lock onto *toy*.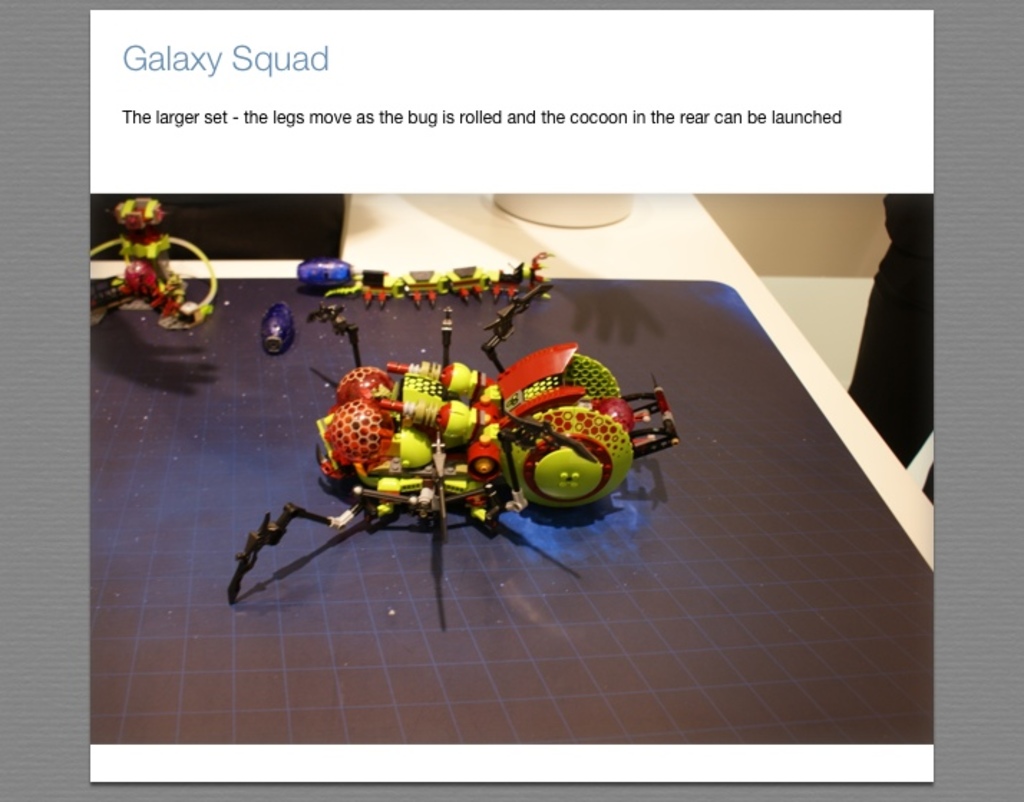
Locked: 298 260 351 287.
